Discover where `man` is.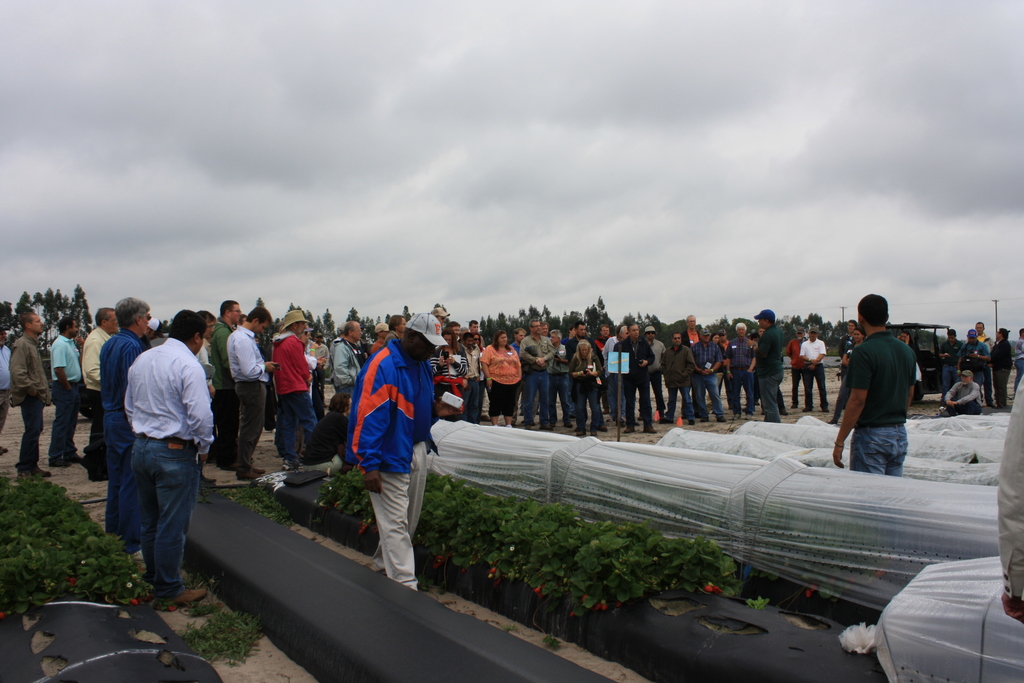
Discovered at crop(292, 327, 314, 461).
